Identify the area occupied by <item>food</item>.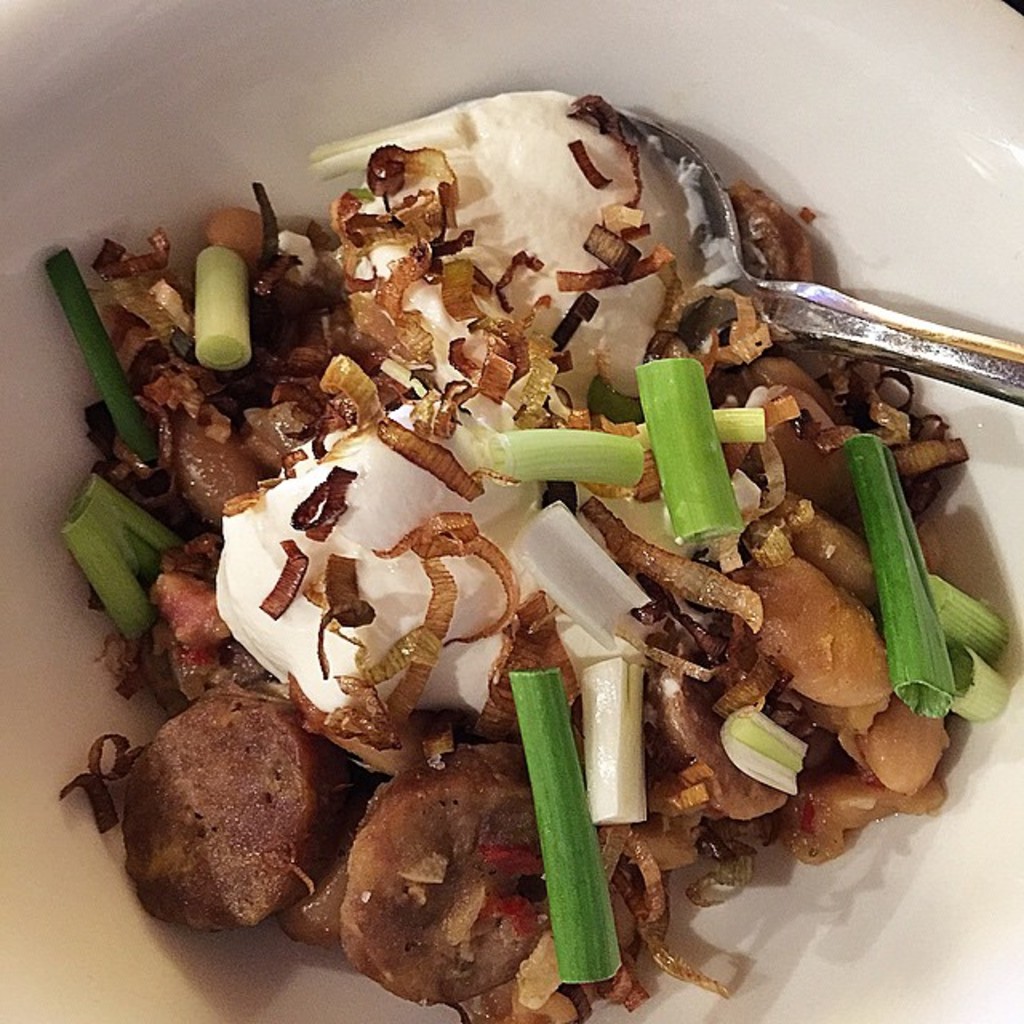
Area: BBox(98, 694, 341, 915).
